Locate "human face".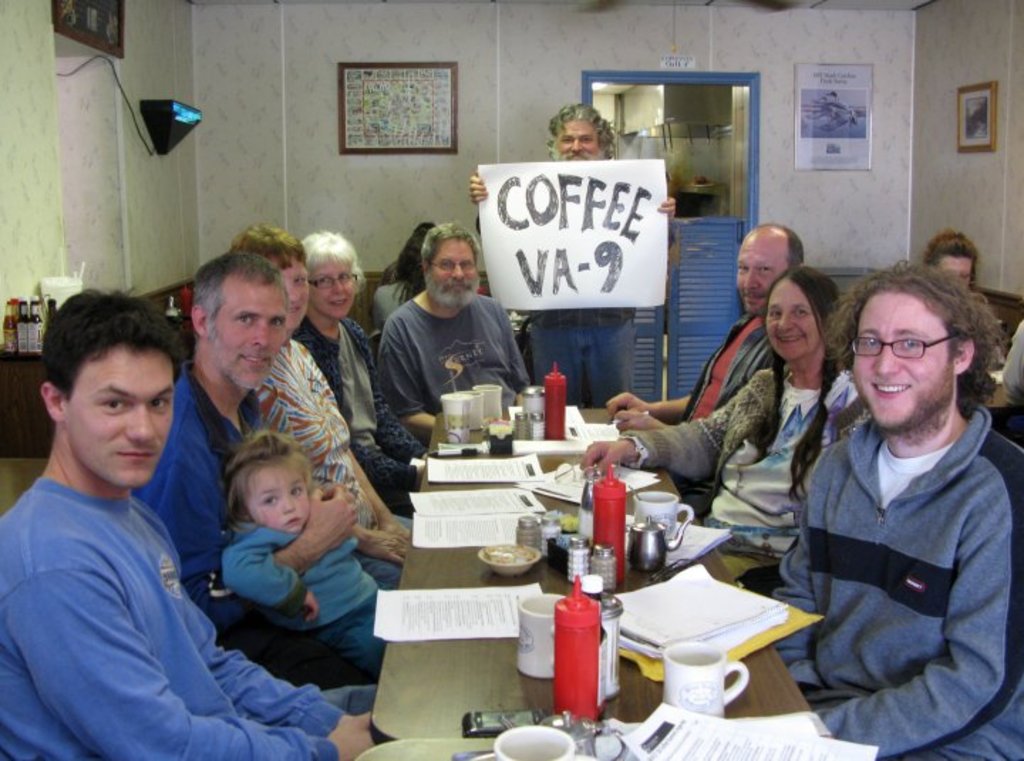
Bounding box: 734 238 789 309.
